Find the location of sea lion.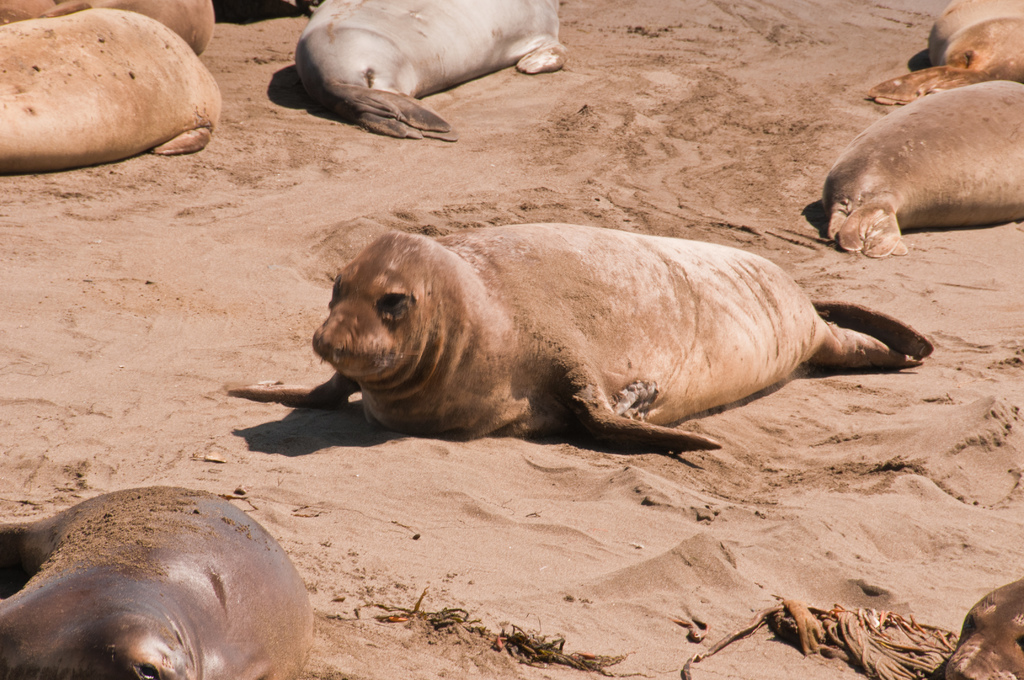
Location: x1=228, y1=220, x2=933, y2=449.
